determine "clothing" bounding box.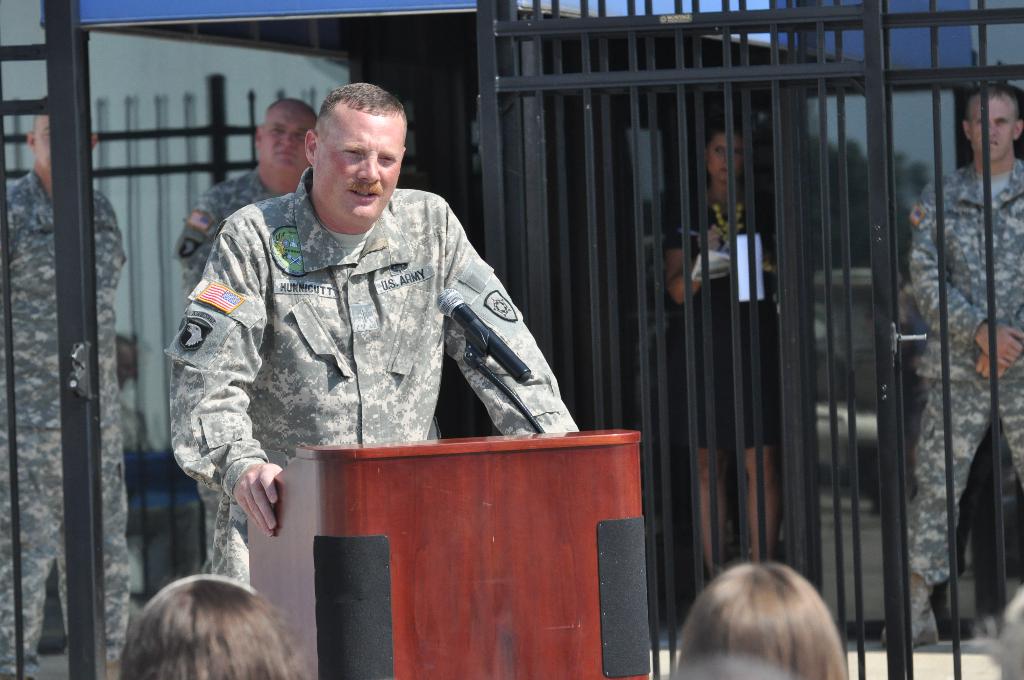
Determined: x1=664, y1=181, x2=779, y2=451.
